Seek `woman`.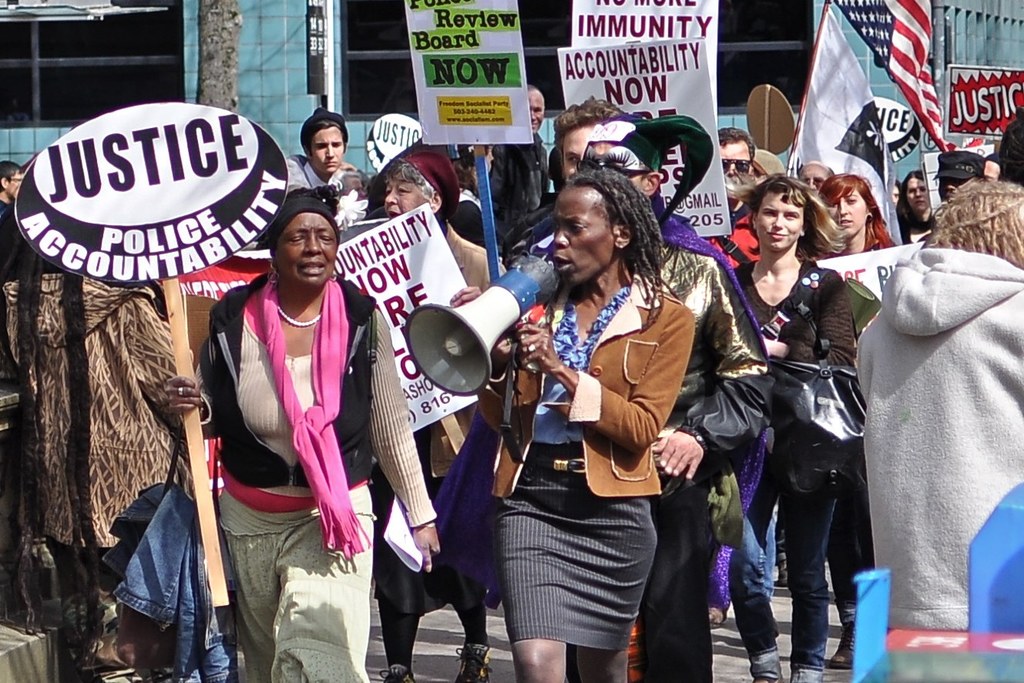
[891,166,935,240].
